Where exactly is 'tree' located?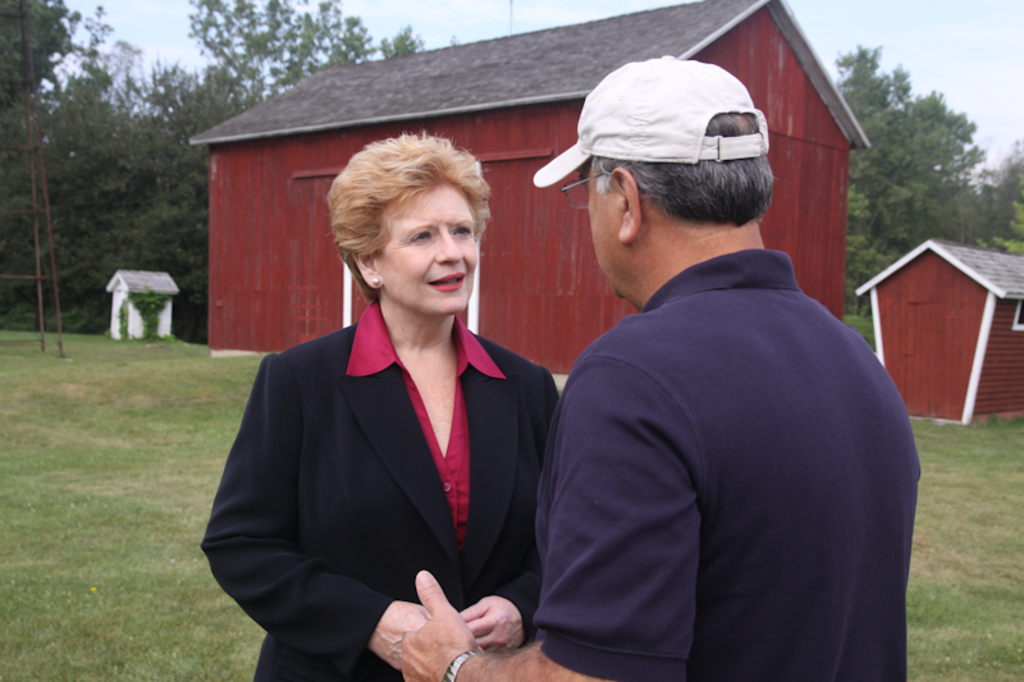
Its bounding box is pyautogui.locateOnScreen(836, 41, 1001, 322).
